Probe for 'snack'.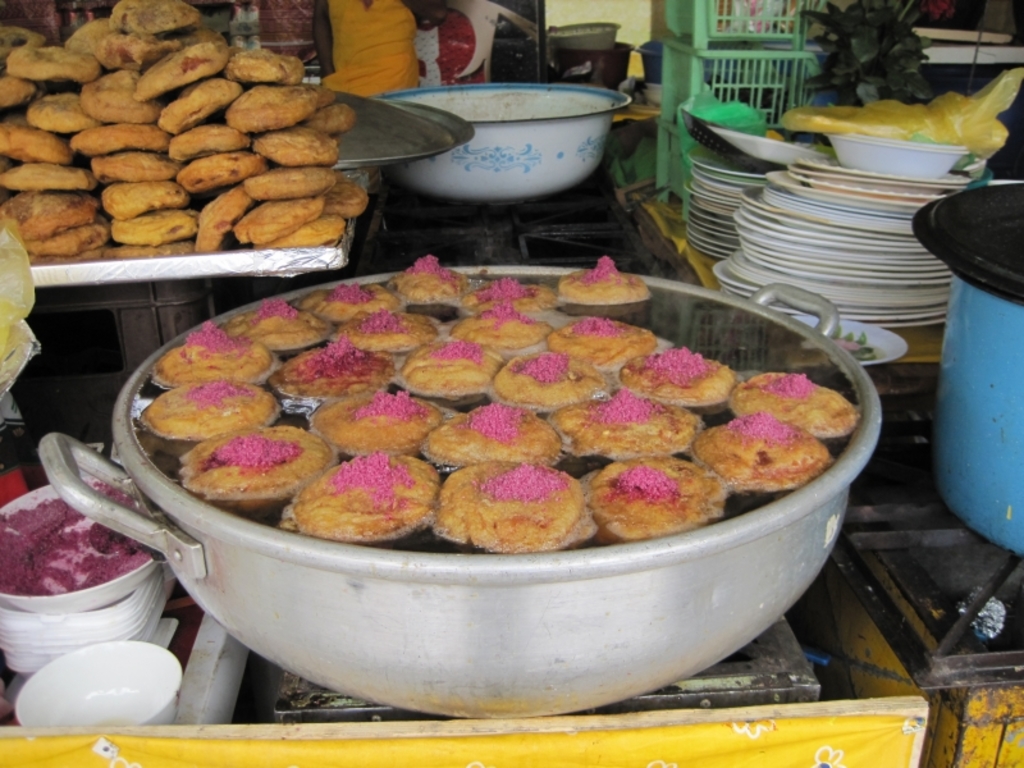
Probe result: rect(147, 319, 291, 383).
